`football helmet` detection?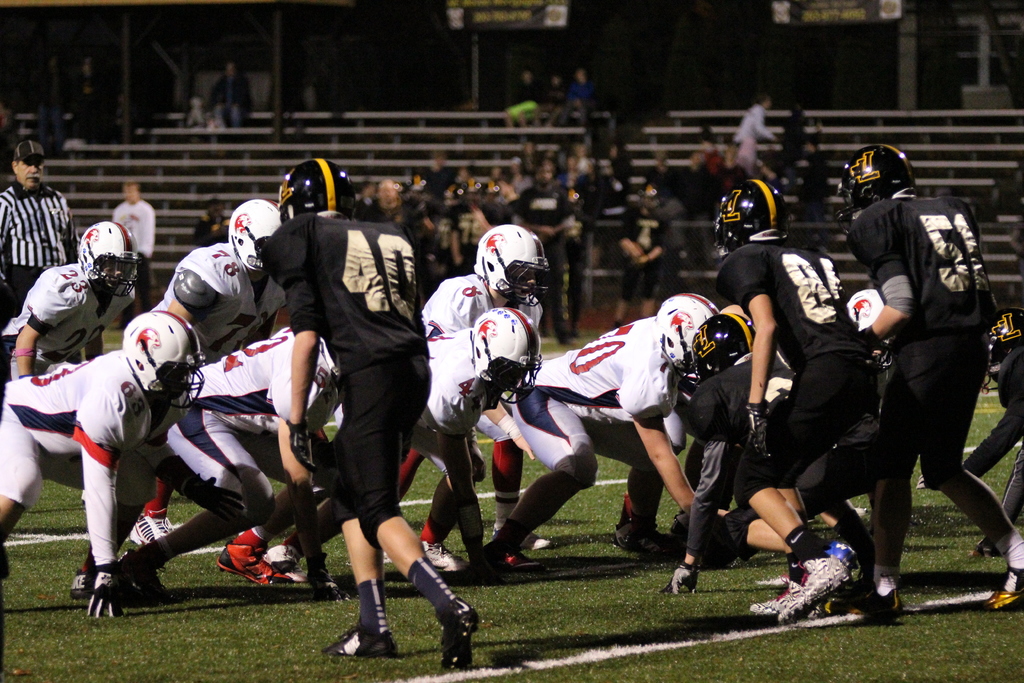
(649, 292, 721, 371)
